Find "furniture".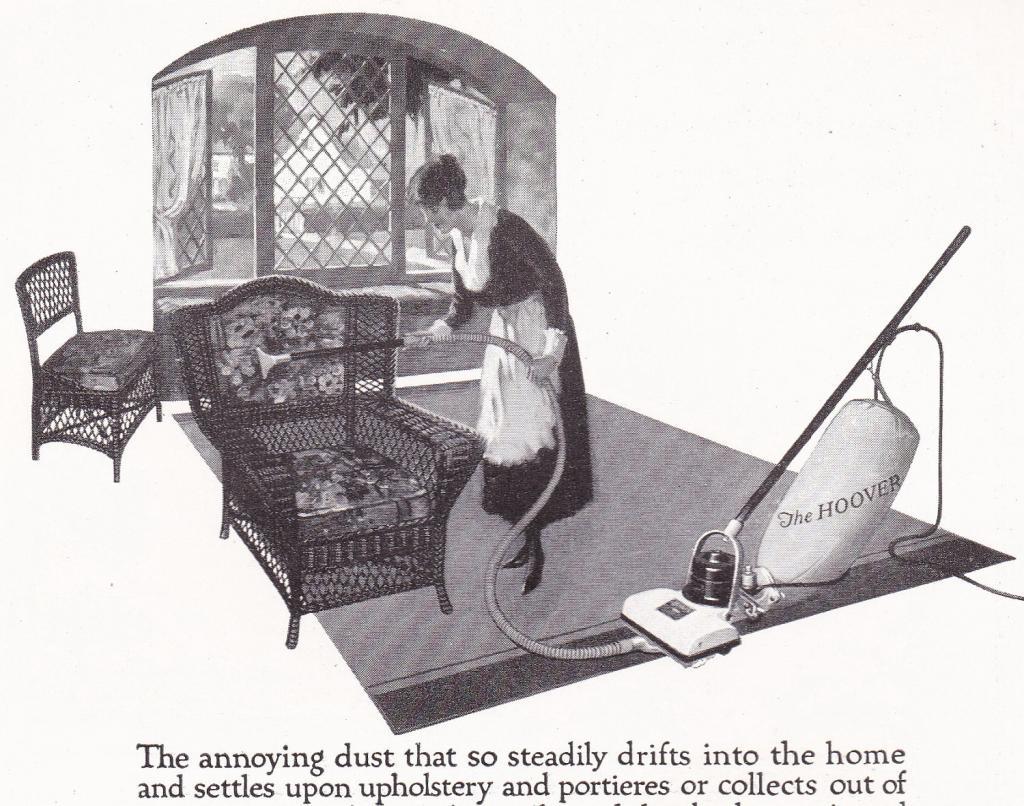
region(166, 277, 491, 648).
